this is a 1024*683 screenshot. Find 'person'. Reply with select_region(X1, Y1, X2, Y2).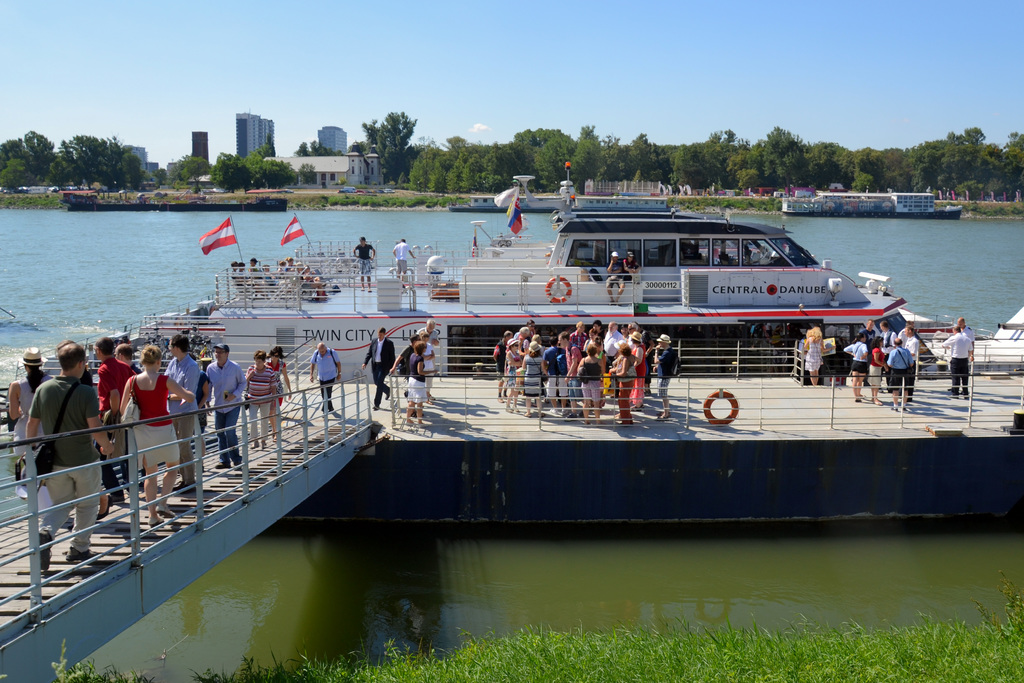
select_region(564, 321, 591, 357).
